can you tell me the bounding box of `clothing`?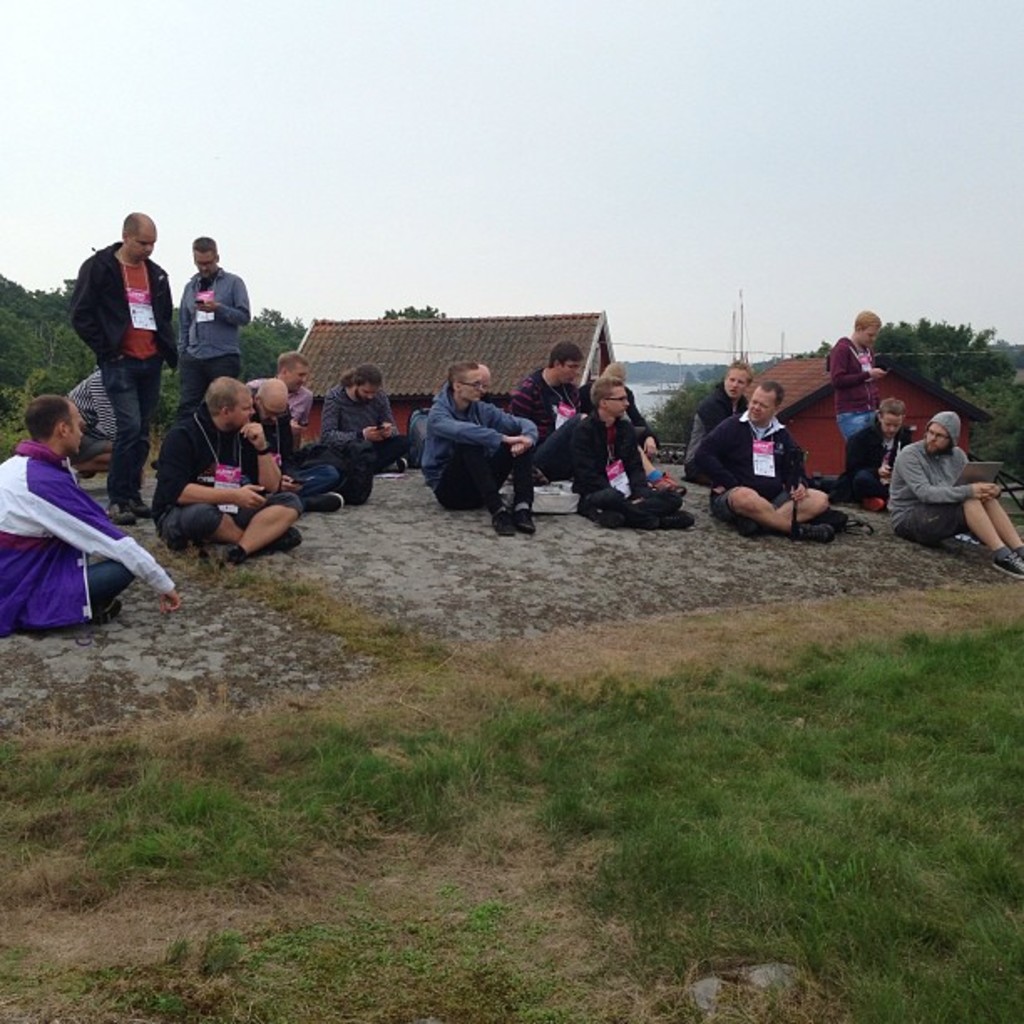
0,415,152,632.
